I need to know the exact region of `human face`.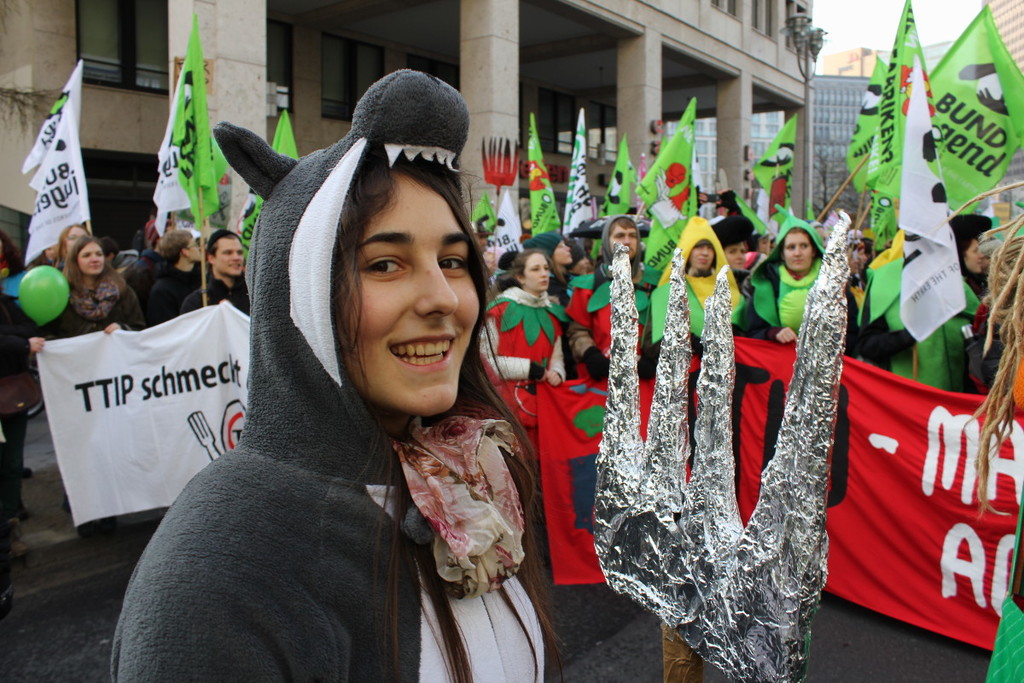
Region: region(610, 226, 640, 257).
